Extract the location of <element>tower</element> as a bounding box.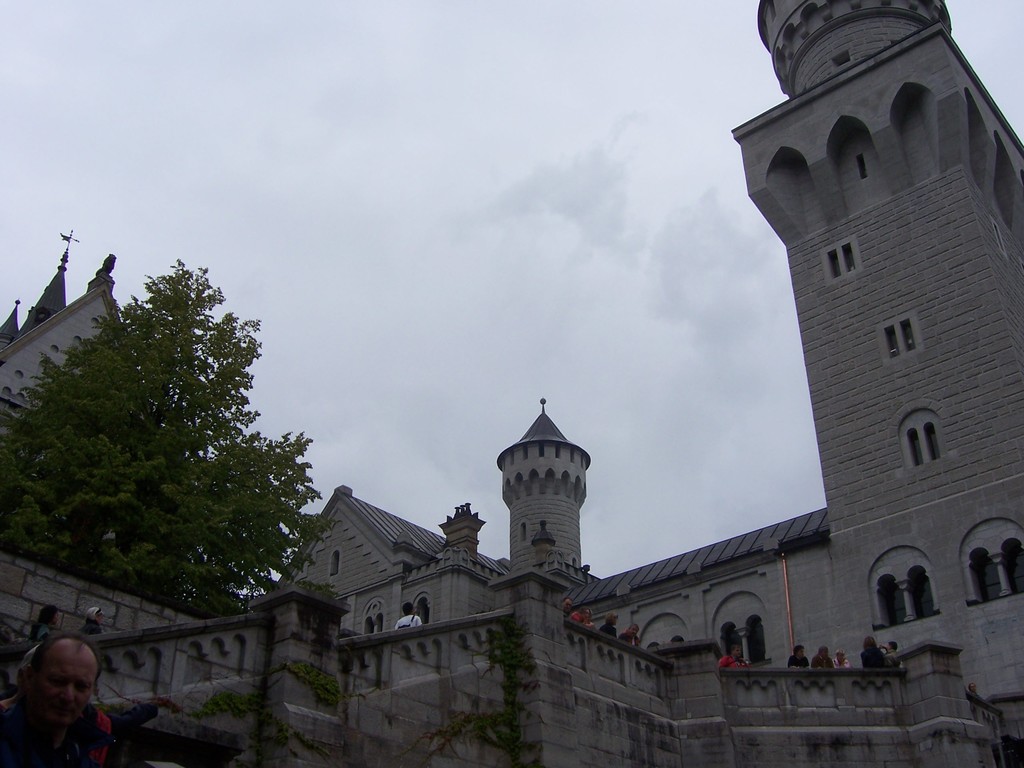
(0,248,156,437).
